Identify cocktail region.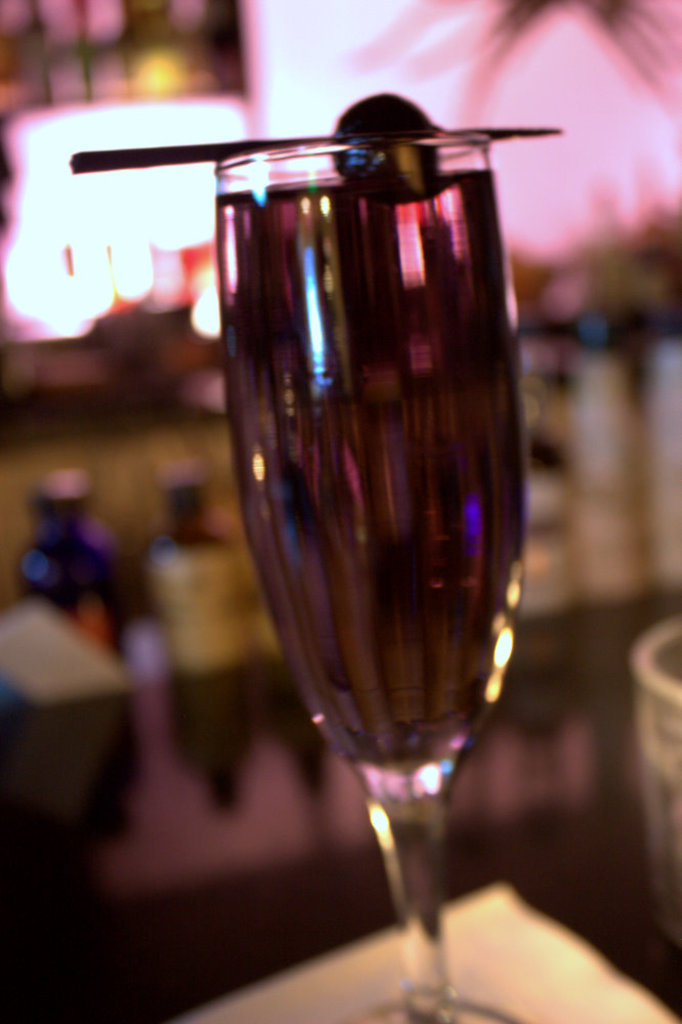
Region: x1=61 y1=83 x2=577 y2=1023.
